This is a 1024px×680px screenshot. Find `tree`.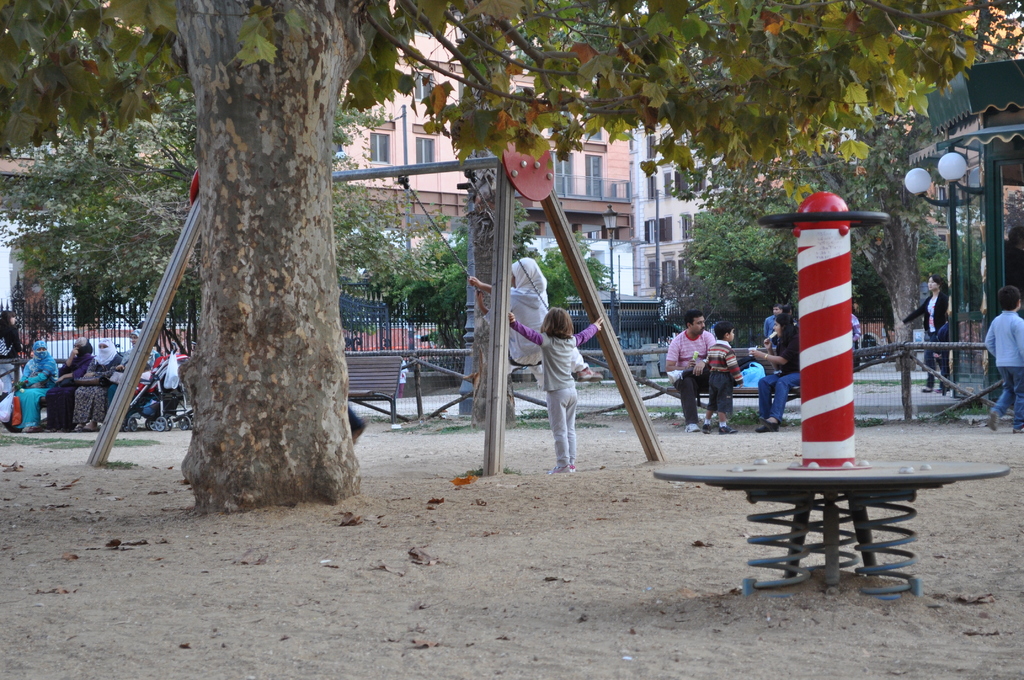
Bounding box: <bbox>4, 79, 347, 332</bbox>.
